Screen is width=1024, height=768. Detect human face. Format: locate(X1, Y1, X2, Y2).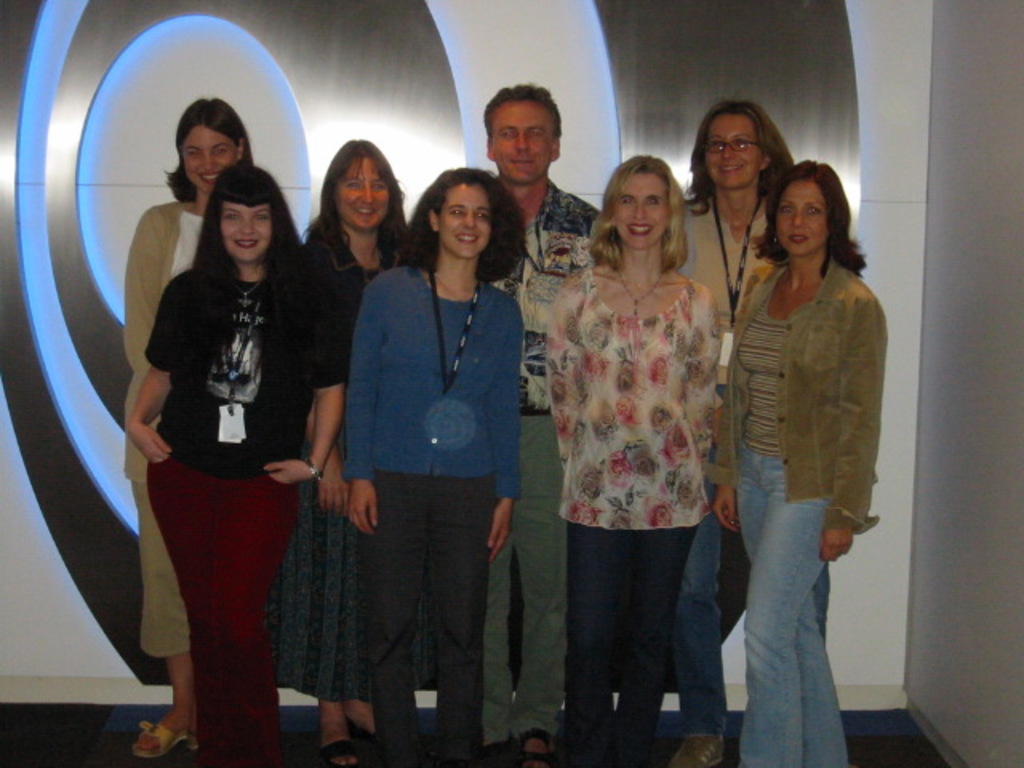
locate(702, 115, 762, 189).
